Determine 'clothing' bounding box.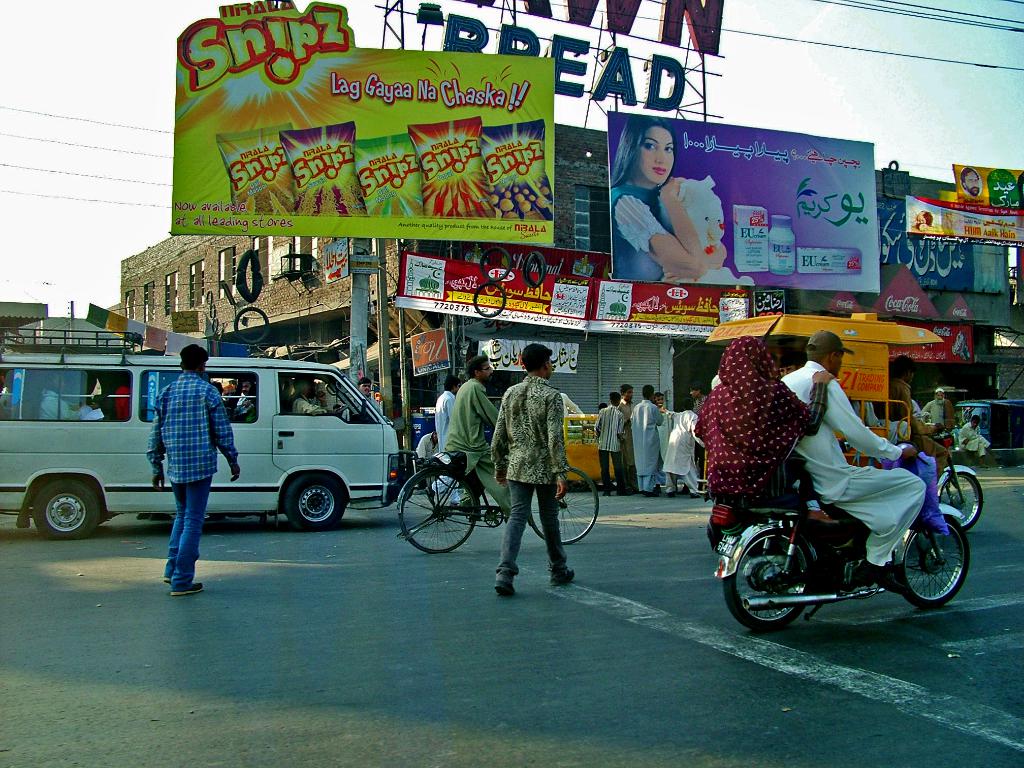
Determined: 602, 179, 669, 282.
